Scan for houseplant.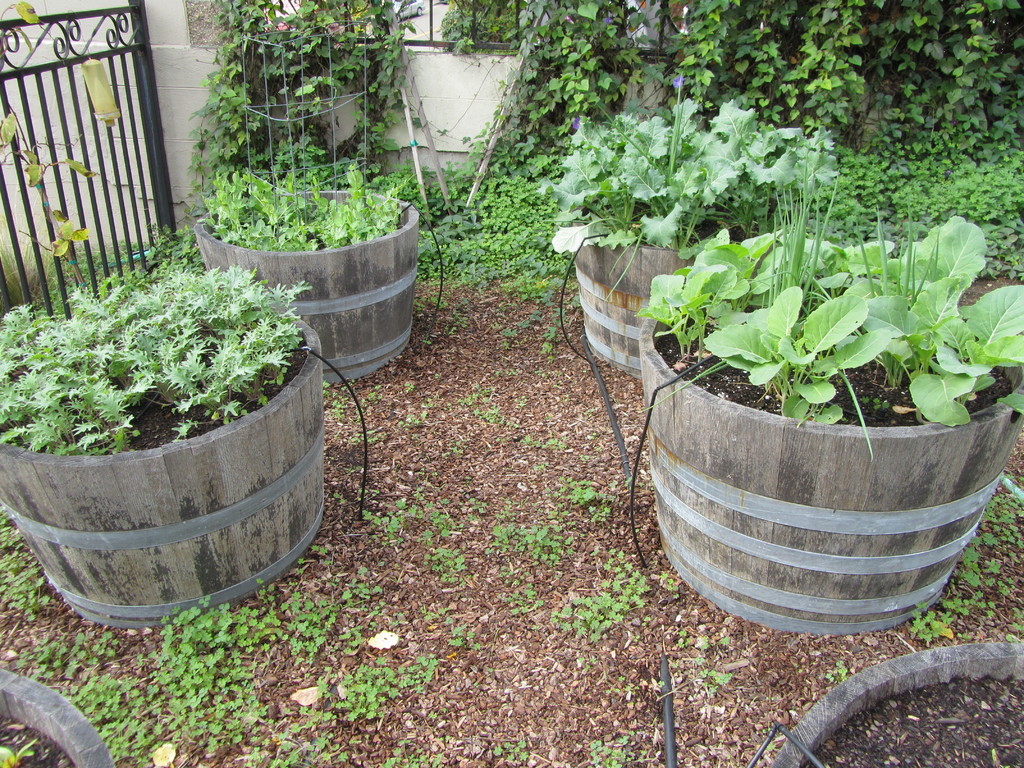
Scan result: bbox(0, 664, 112, 767).
